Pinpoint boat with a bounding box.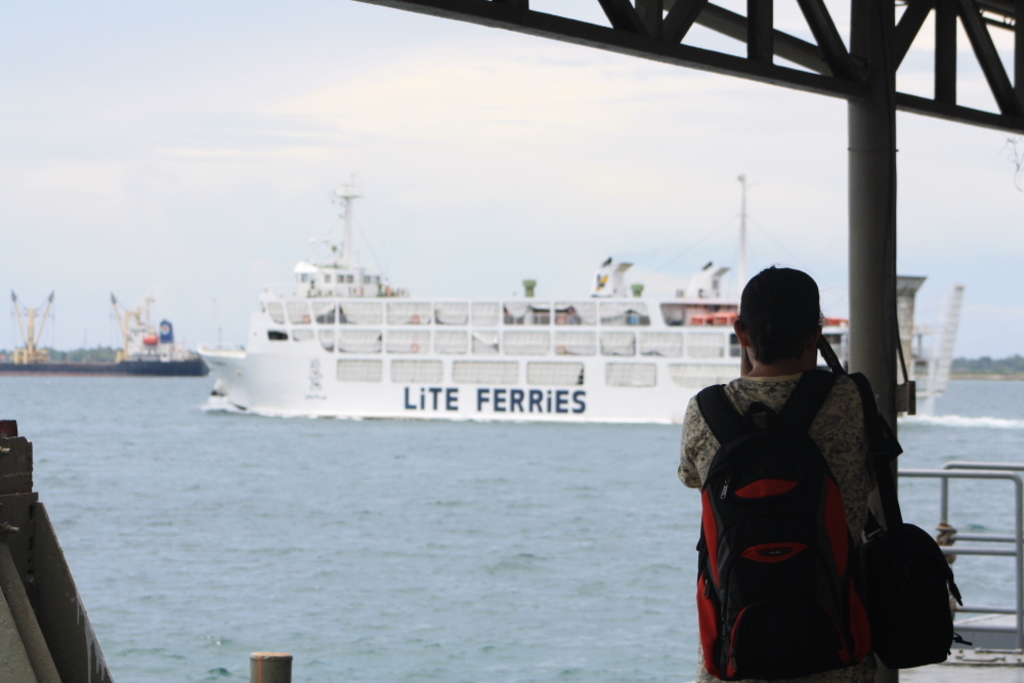
x1=193 y1=167 x2=931 y2=427.
